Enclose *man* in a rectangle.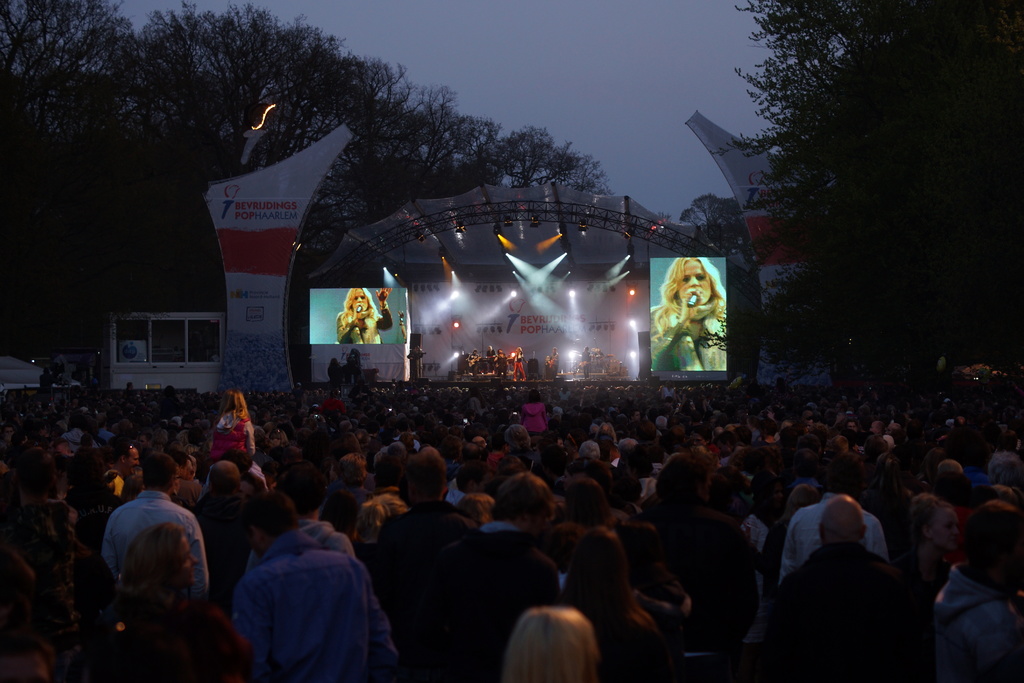
detection(191, 461, 252, 598).
